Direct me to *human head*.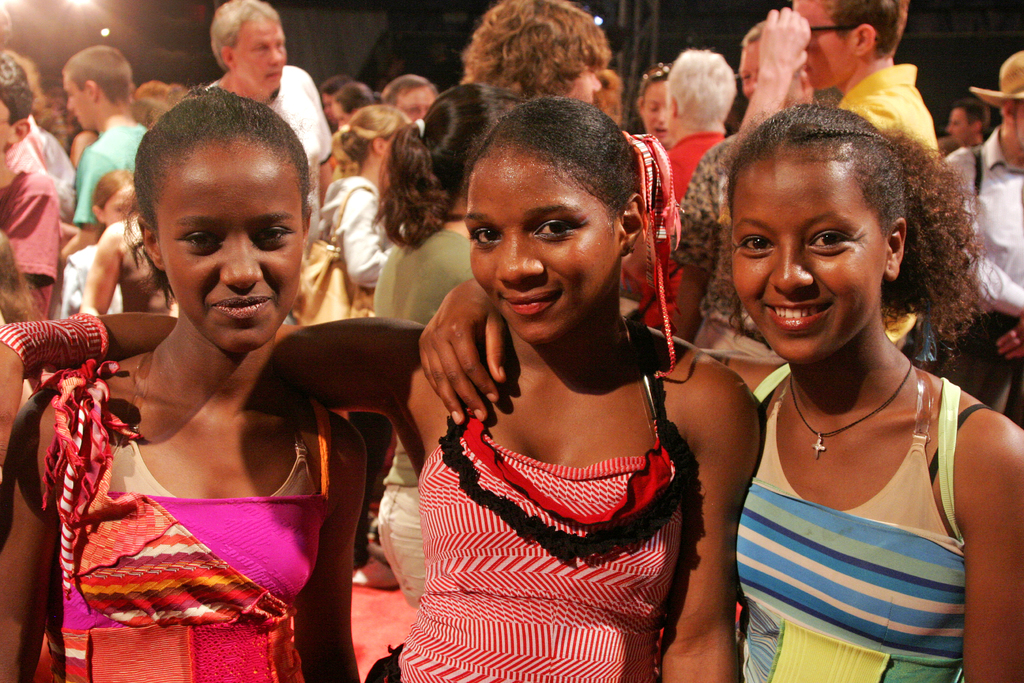
Direction: 793,0,912,92.
